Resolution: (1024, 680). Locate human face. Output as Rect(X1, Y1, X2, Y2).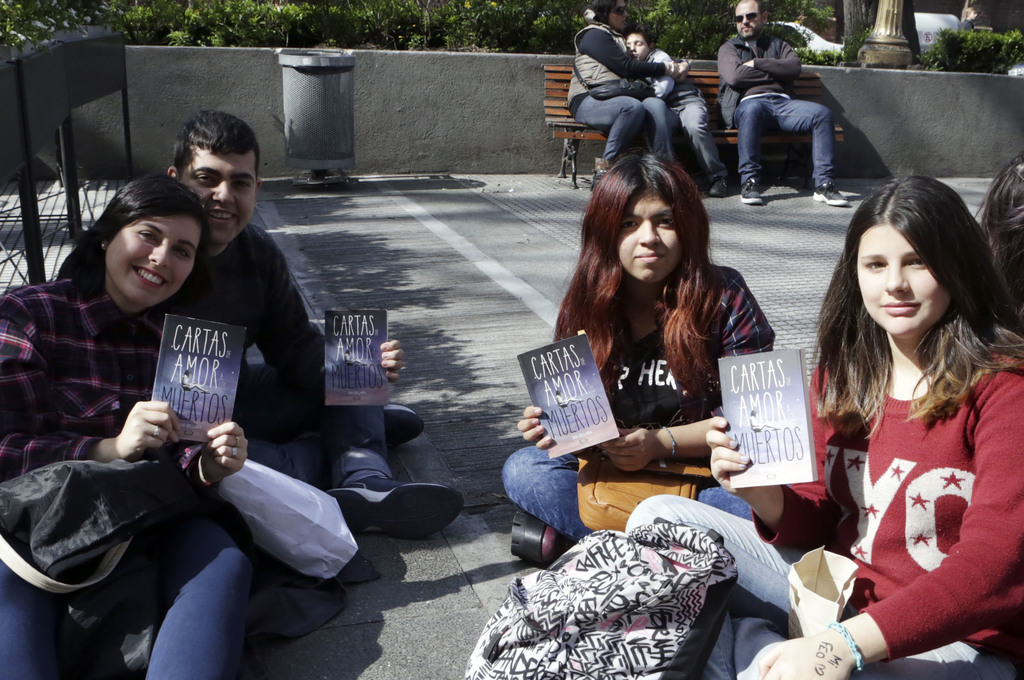
Rect(627, 30, 650, 60).
